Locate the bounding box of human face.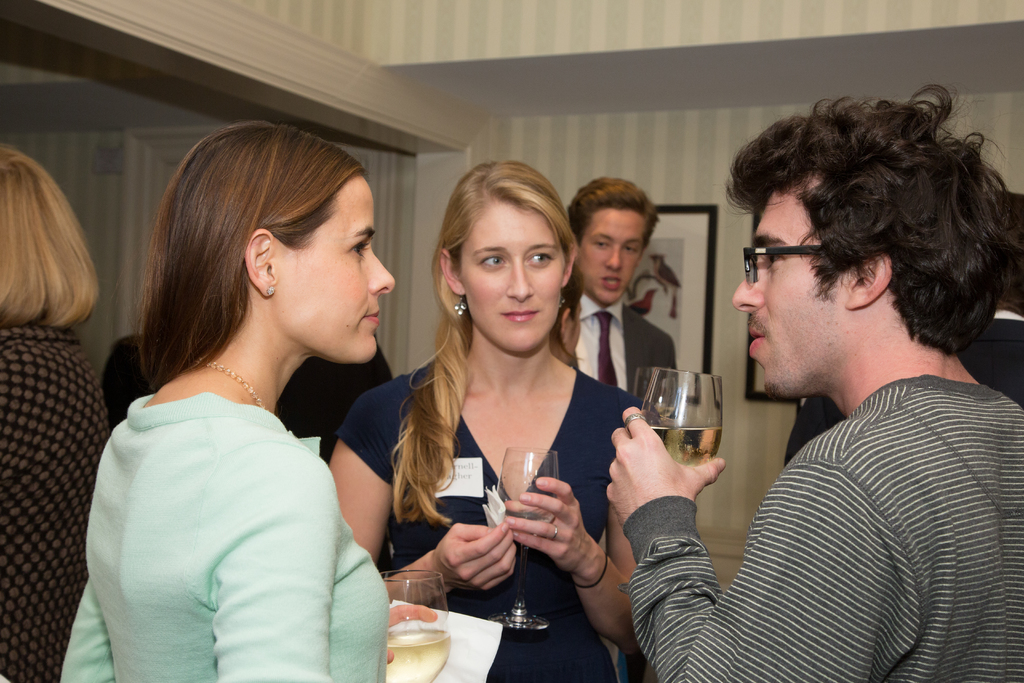
Bounding box: bbox(576, 202, 653, 306).
